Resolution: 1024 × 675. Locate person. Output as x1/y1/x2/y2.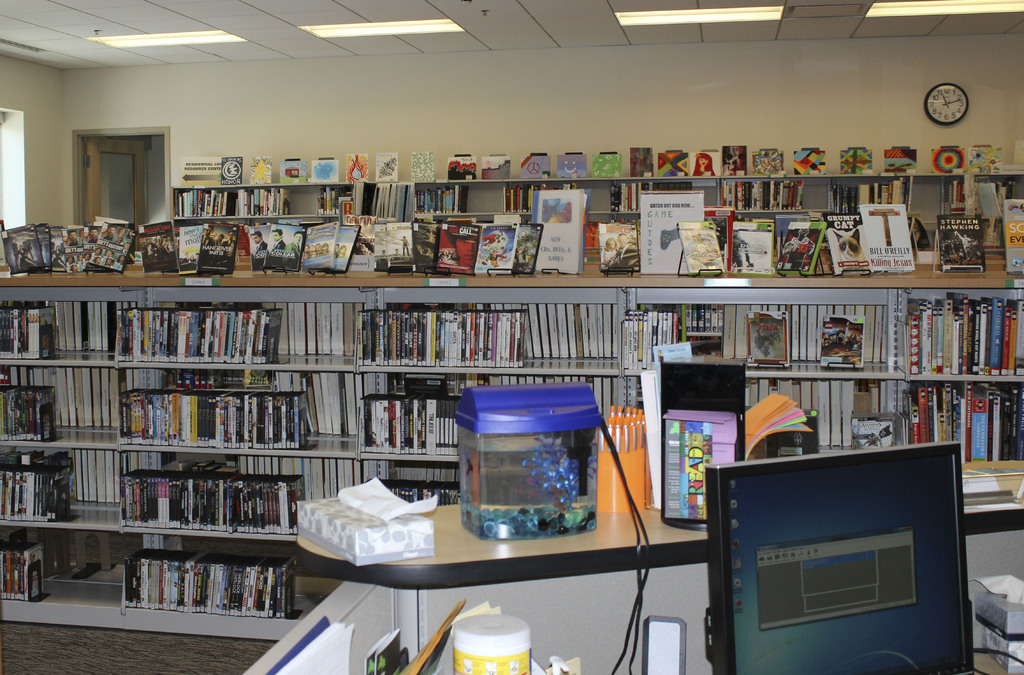
612/232/639/268.
